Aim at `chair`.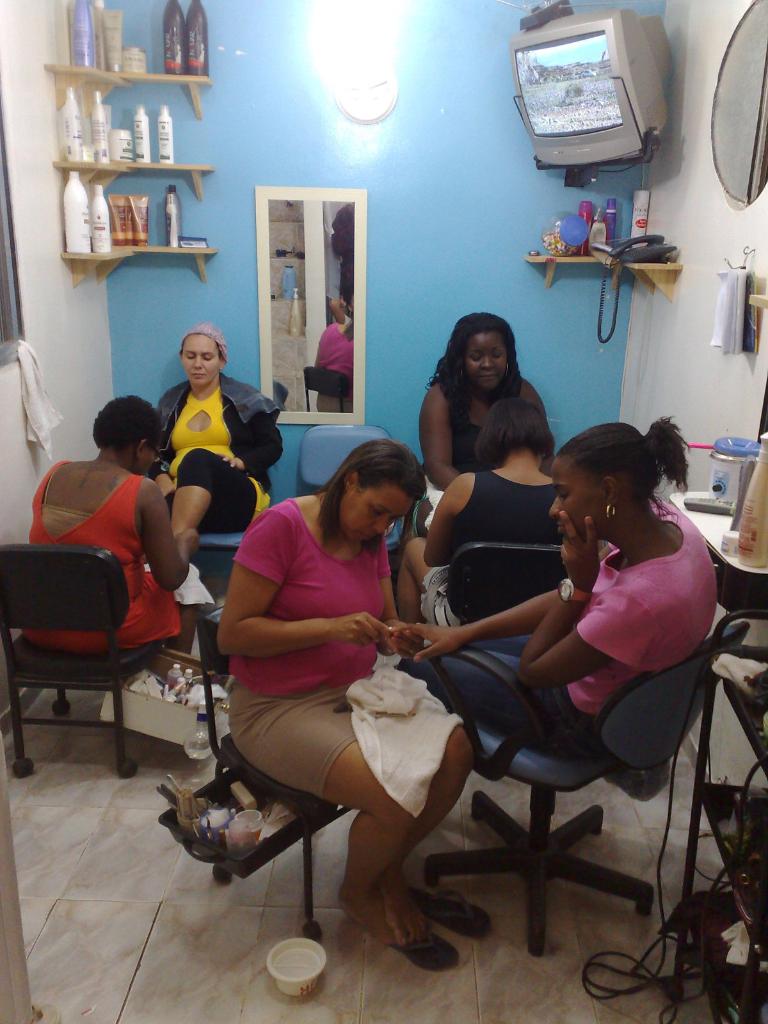
Aimed at box=[195, 614, 367, 941].
